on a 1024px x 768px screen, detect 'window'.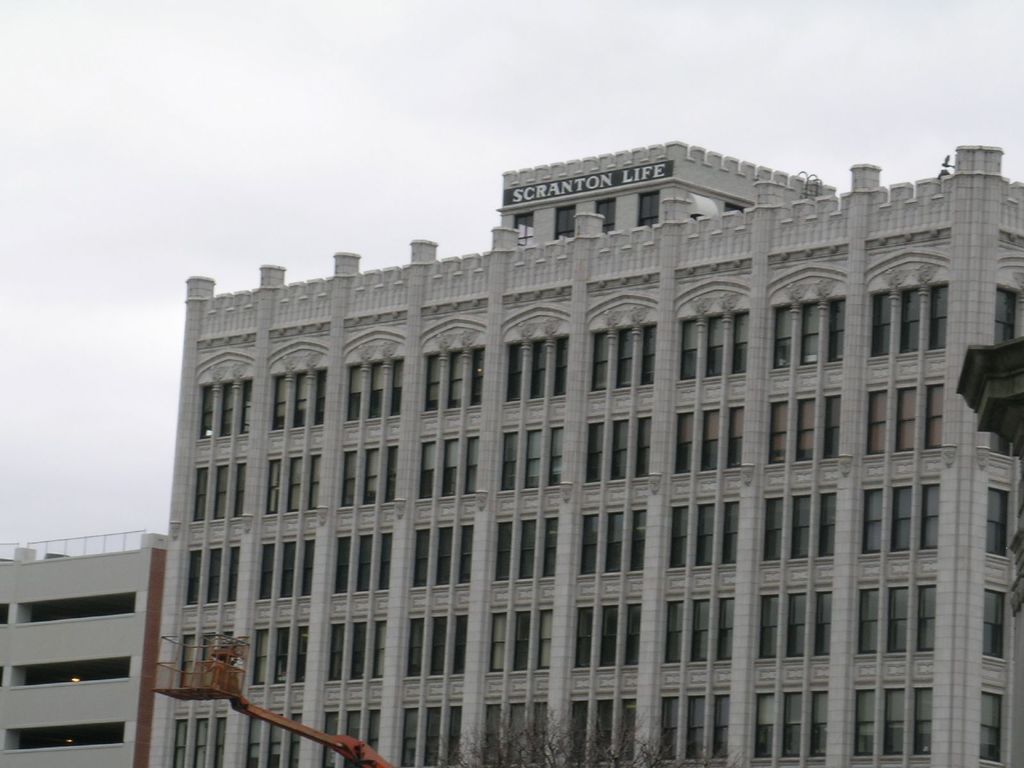
crop(673, 403, 745, 477).
